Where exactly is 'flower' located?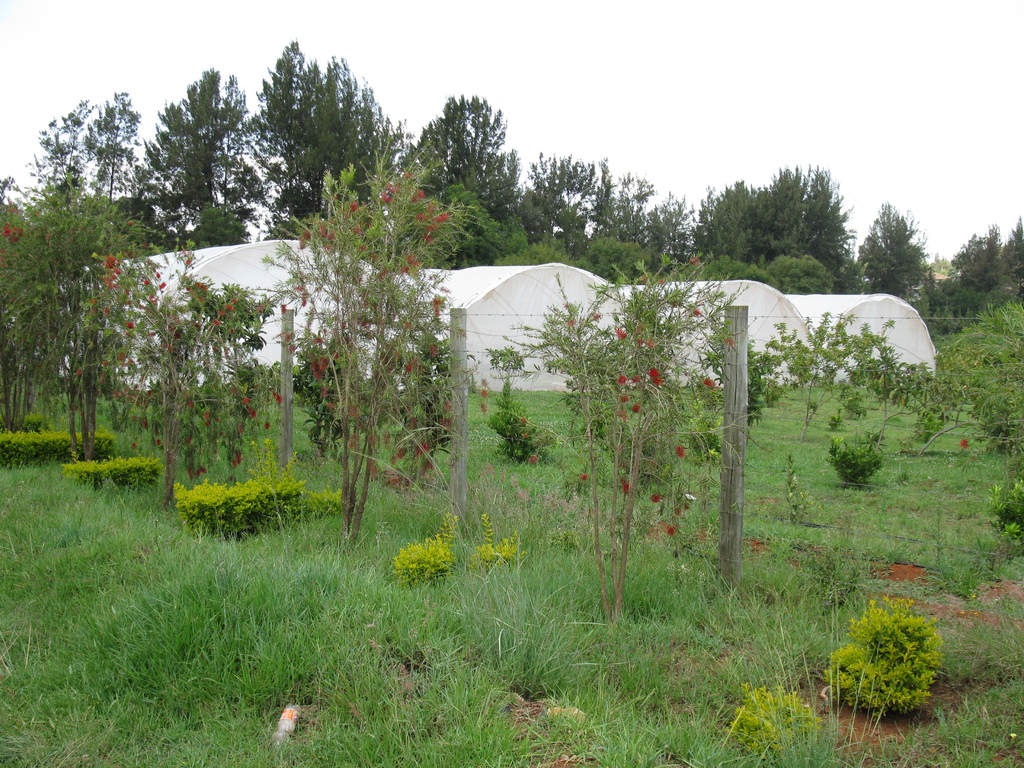
Its bounding box is x1=524 y1=433 x2=527 y2=438.
